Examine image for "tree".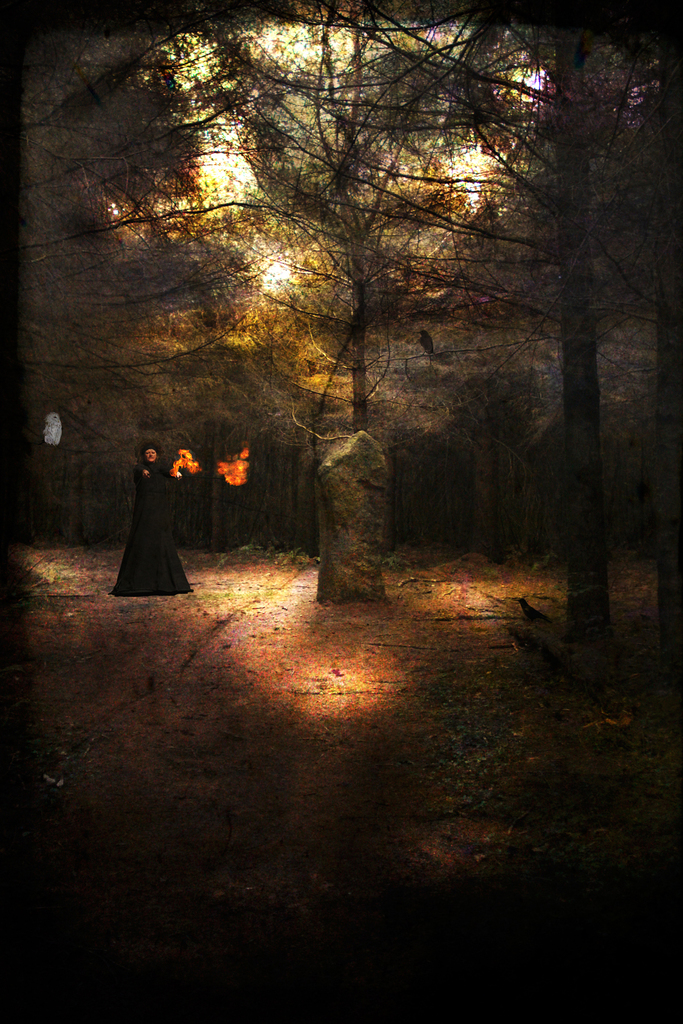
Examination result: {"x1": 0, "y1": 16, "x2": 262, "y2": 543}.
